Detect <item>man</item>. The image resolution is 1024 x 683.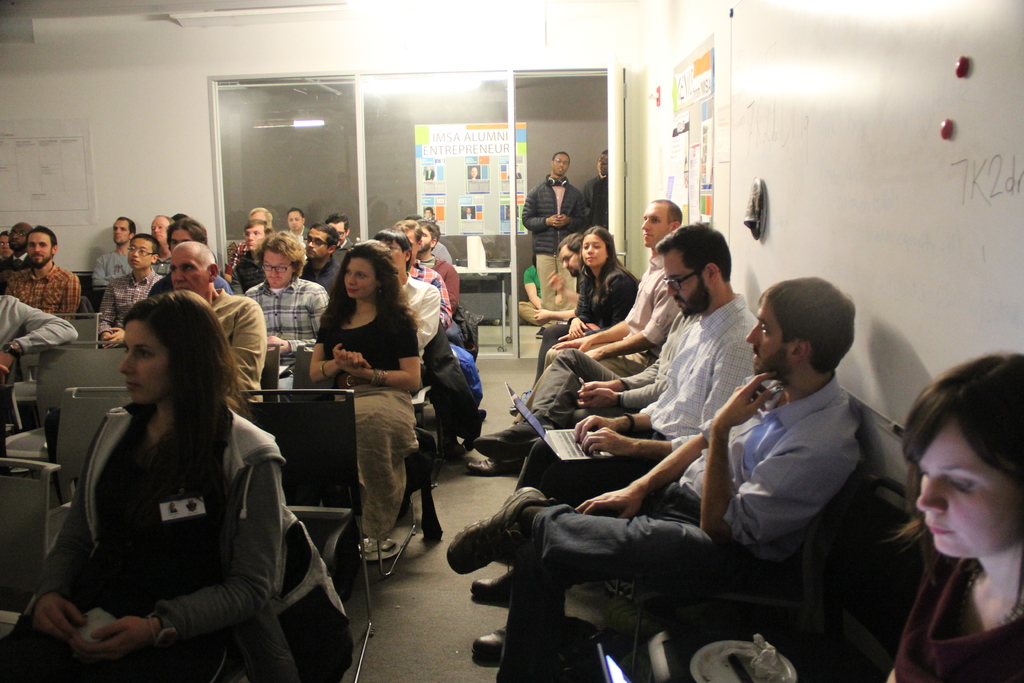
<box>449,276,861,682</box>.
